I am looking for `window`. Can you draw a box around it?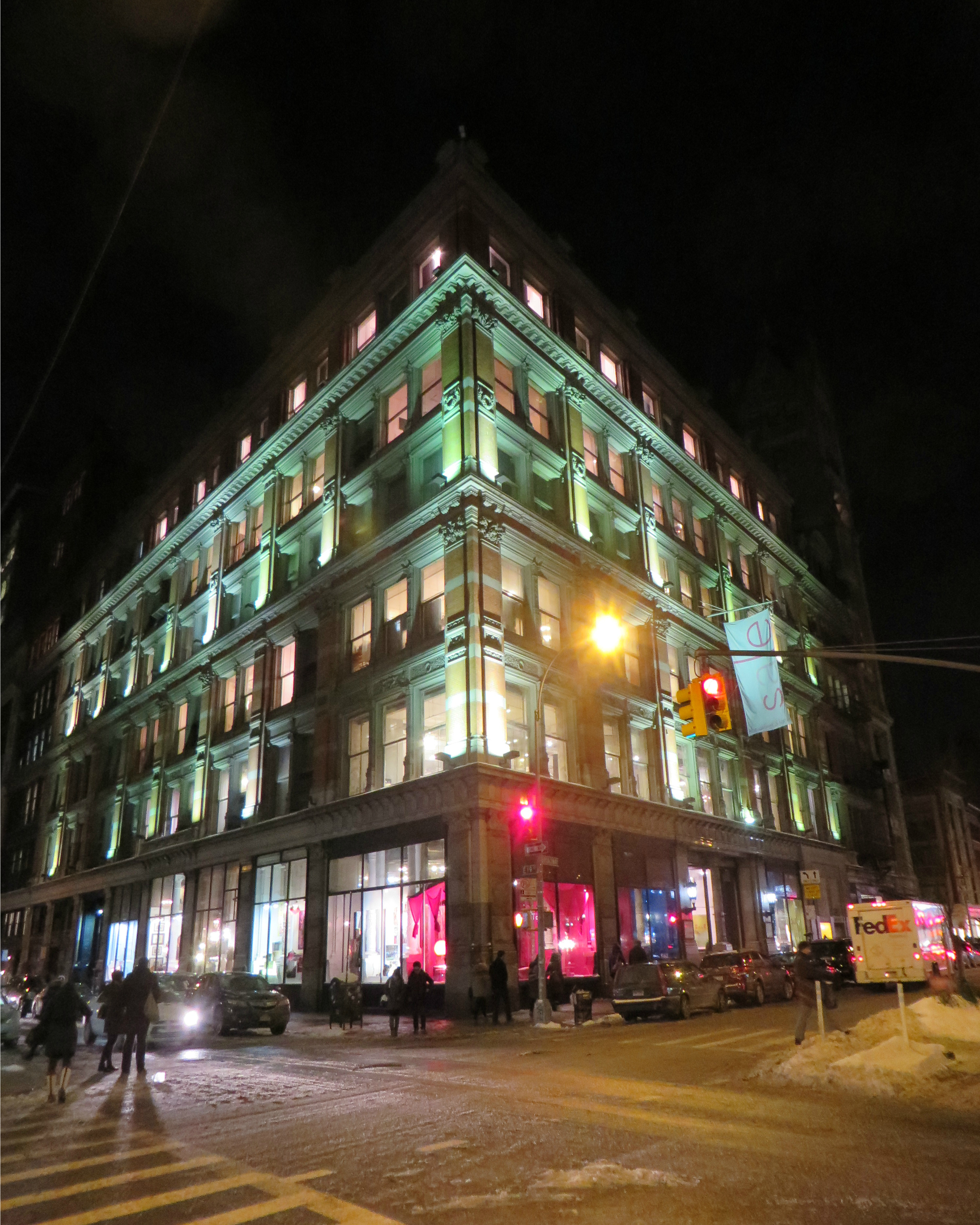
Sure, the bounding box is bbox=(63, 284, 76, 317).
